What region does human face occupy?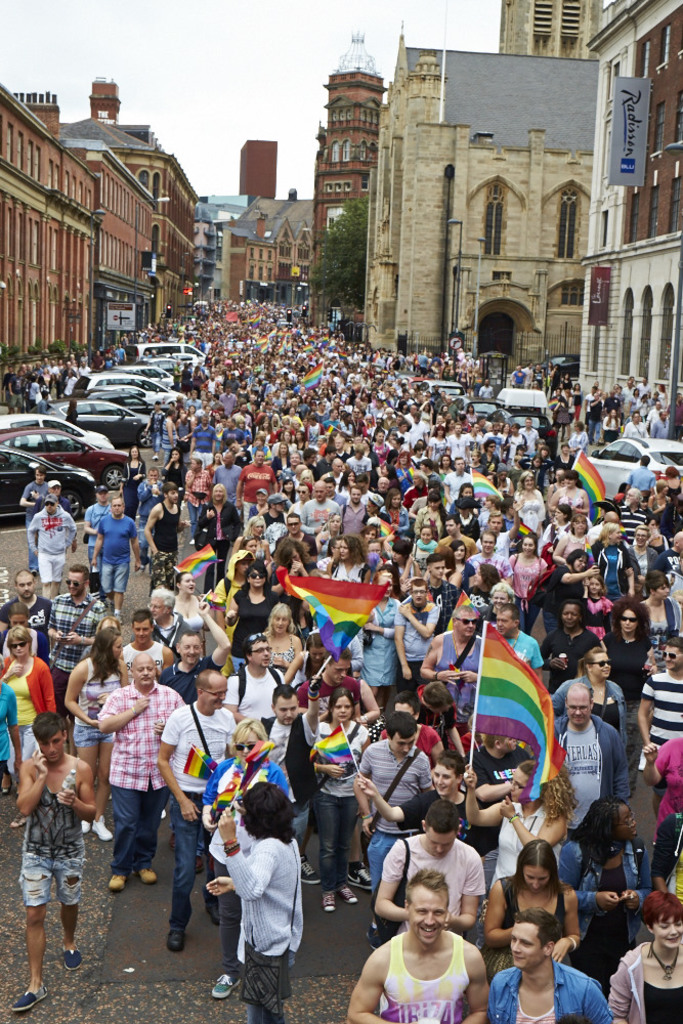
560, 601, 580, 626.
